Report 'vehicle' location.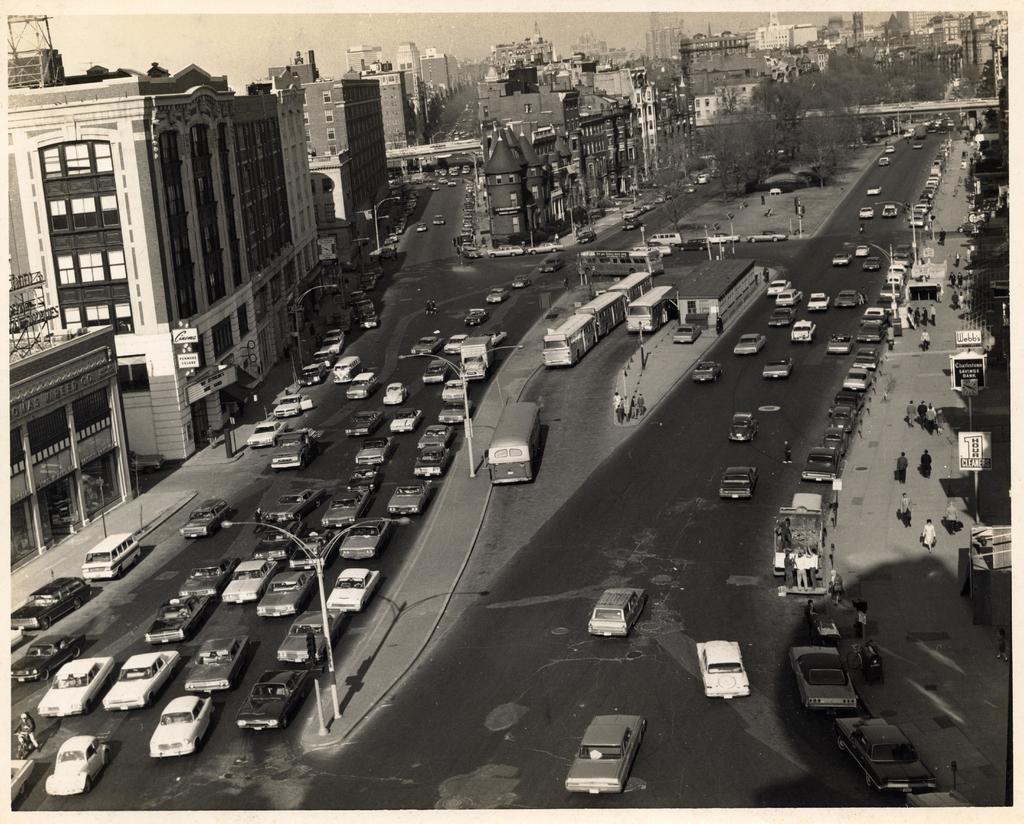
Report: 486 288 506 306.
